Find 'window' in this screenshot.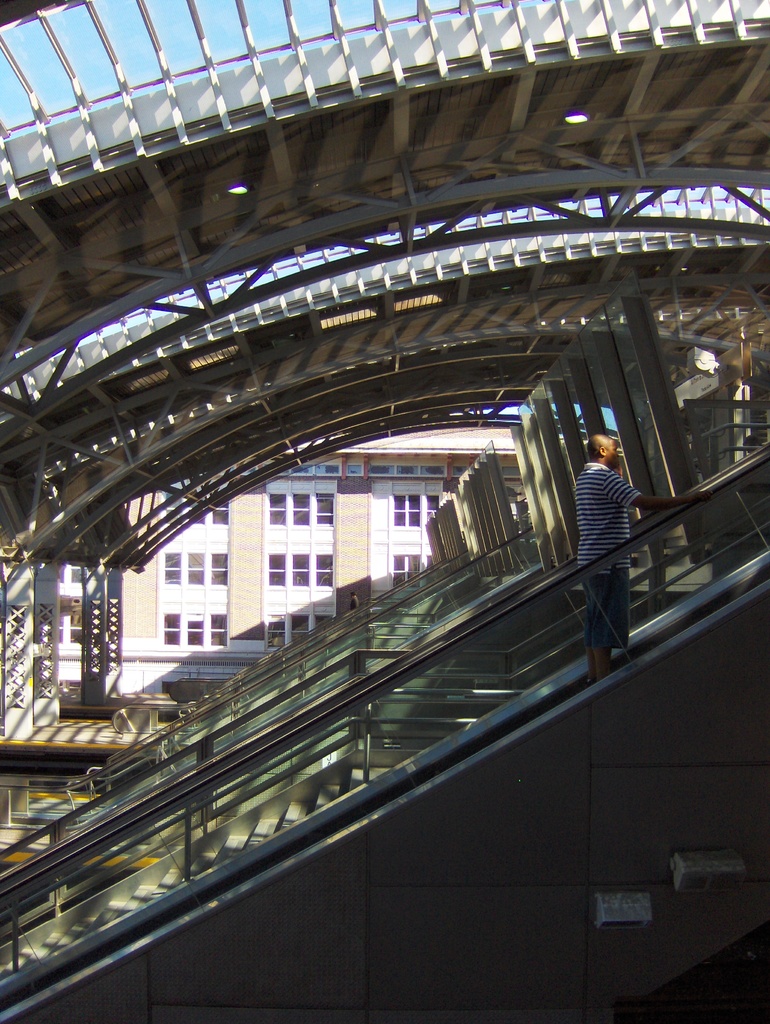
The bounding box for 'window' is (426, 490, 435, 518).
